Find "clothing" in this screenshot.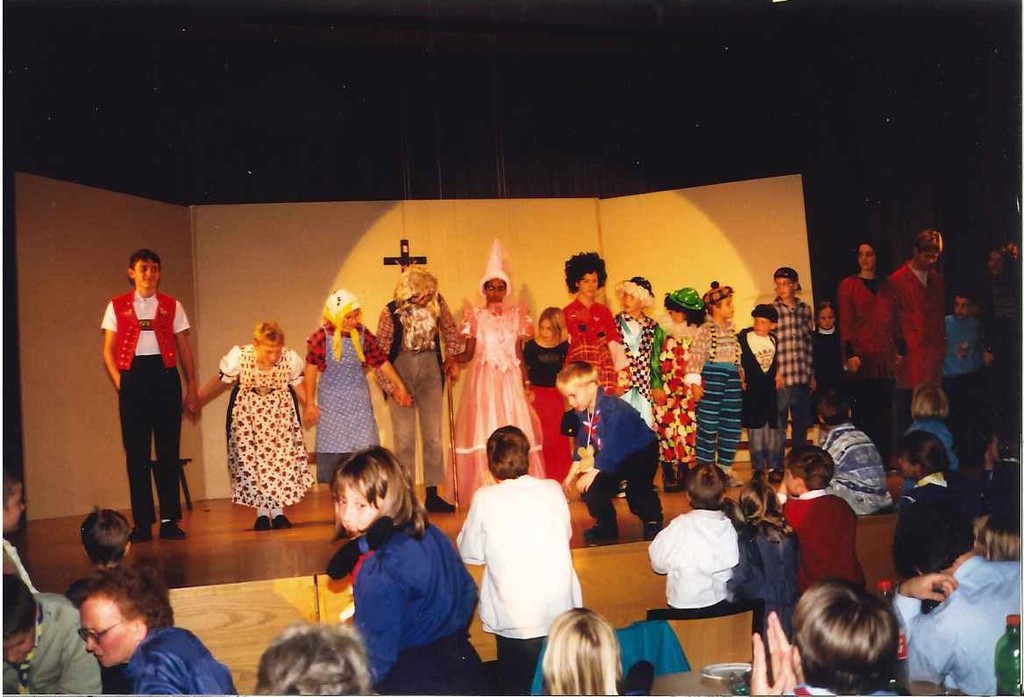
The bounding box for "clothing" is (893,473,982,609).
